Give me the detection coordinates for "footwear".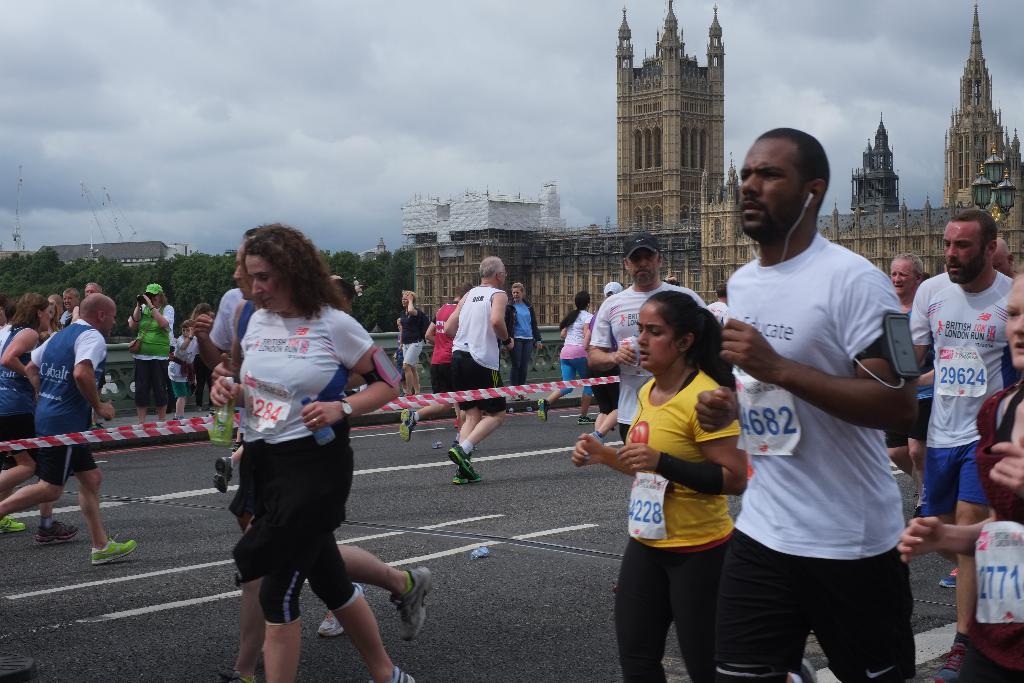
bbox(95, 421, 105, 429).
